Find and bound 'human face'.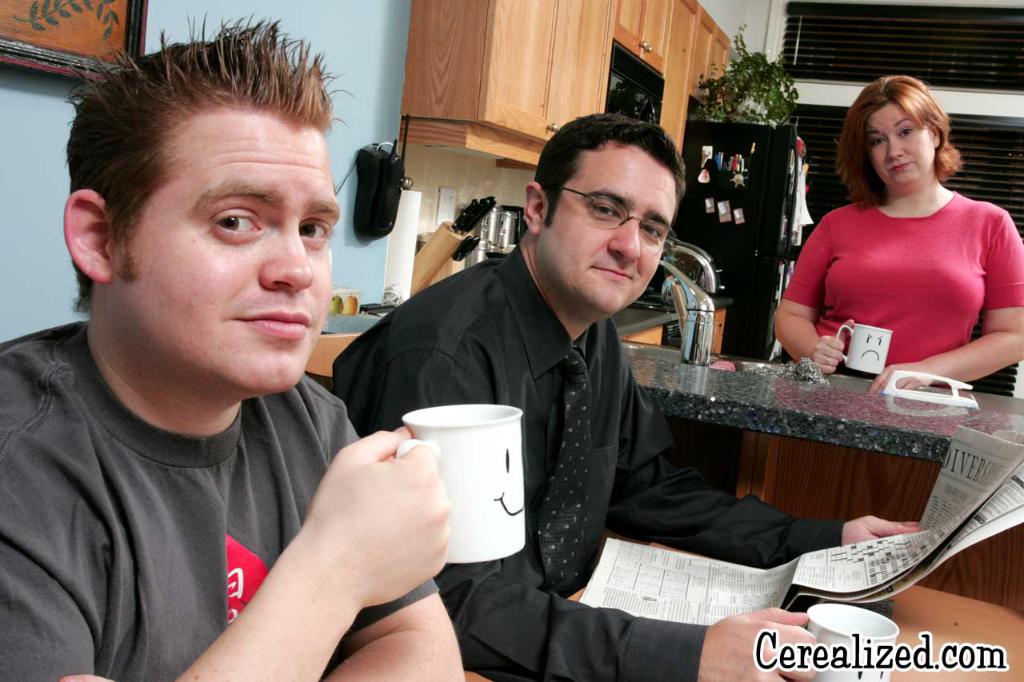
Bound: locate(113, 104, 341, 393).
